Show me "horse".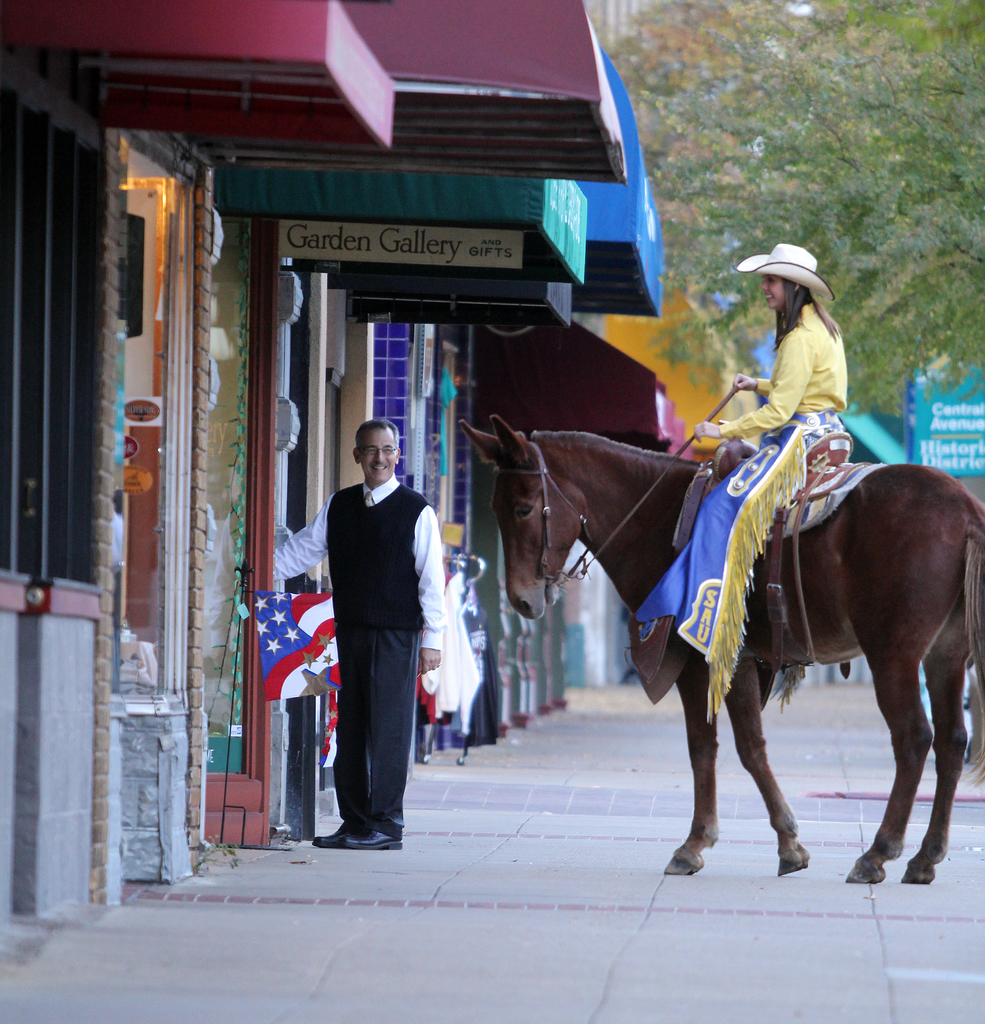
"horse" is here: 457:415:984:886.
